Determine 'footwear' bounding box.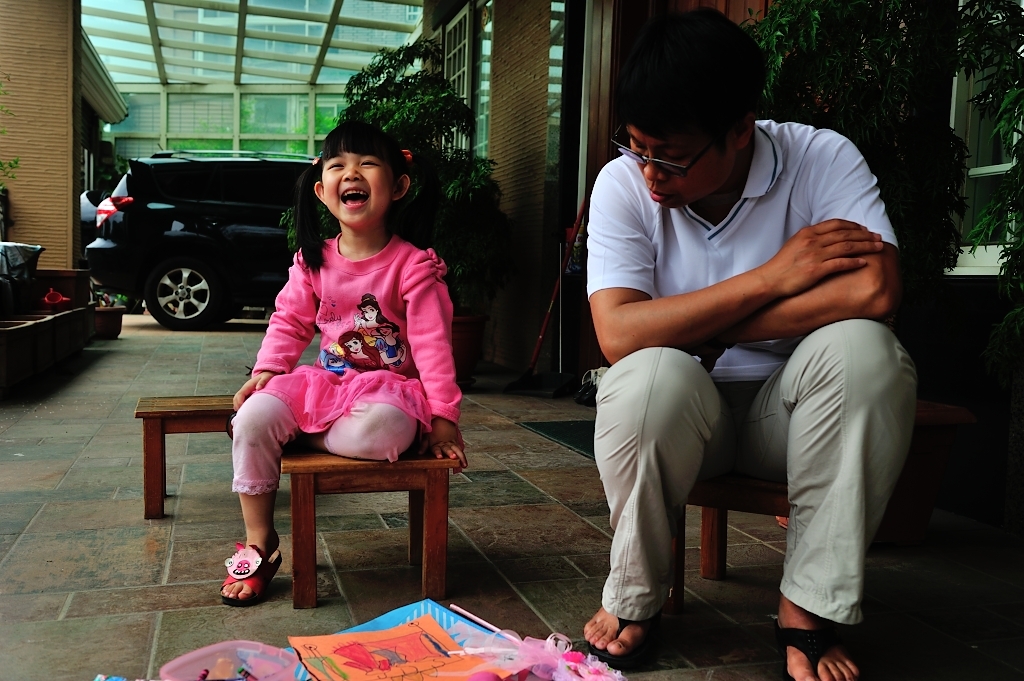
Determined: [227,414,236,445].
